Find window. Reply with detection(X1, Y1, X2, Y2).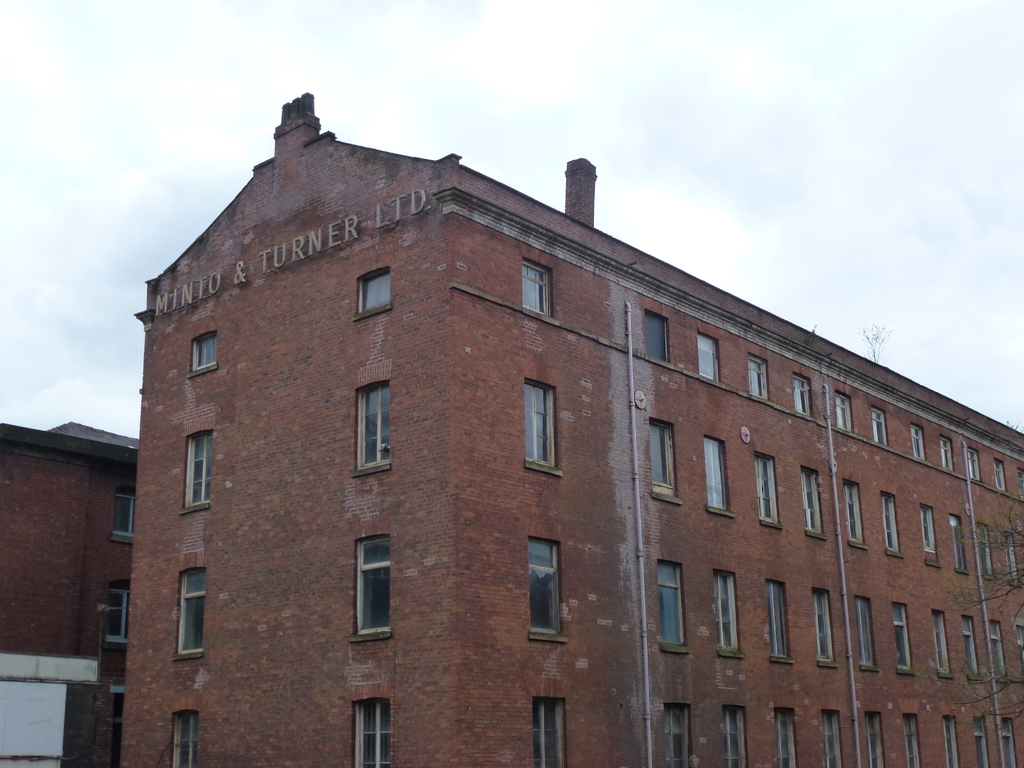
detection(994, 461, 1006, 491).
